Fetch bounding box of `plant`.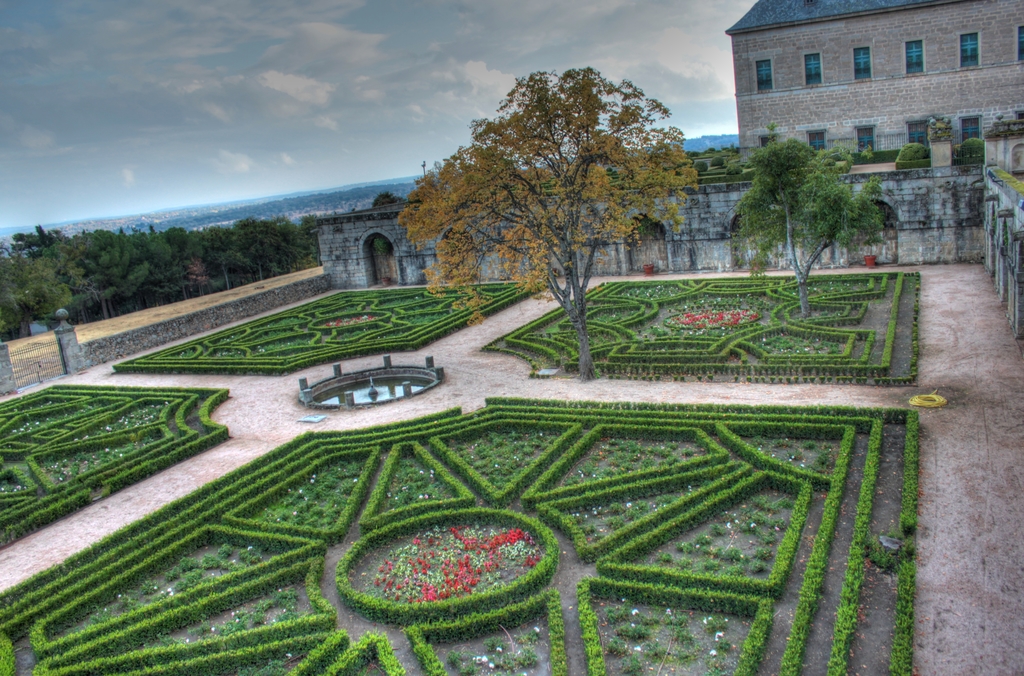
Bbox: 891/141/931/170.
